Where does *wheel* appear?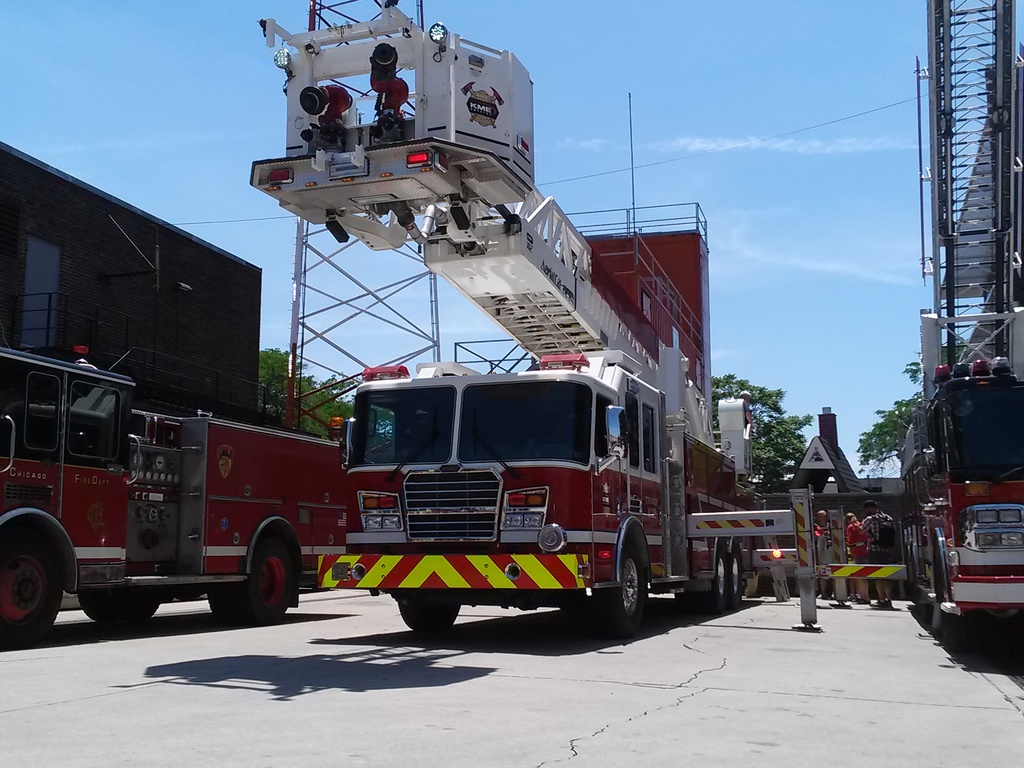
Appears at (595, 547, 643, 641).
